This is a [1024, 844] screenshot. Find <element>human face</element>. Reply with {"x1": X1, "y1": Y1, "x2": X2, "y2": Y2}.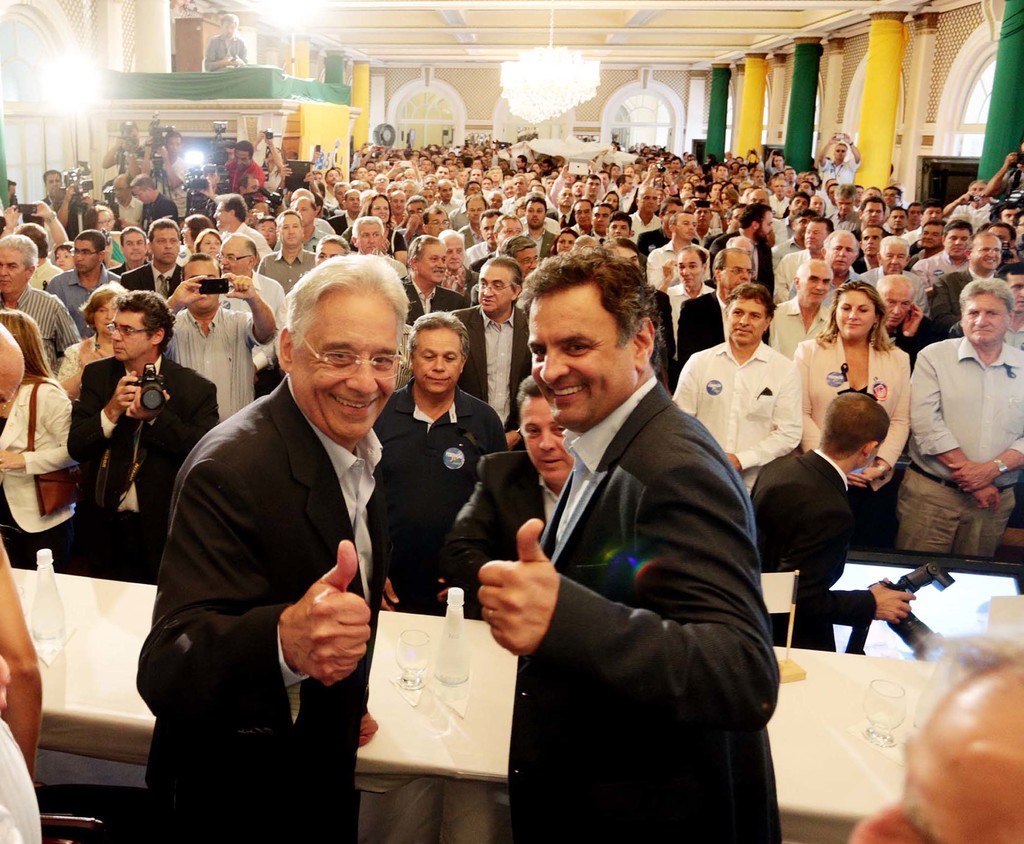
{"x1": 326, "y1": 171, "x2": 338, "y2": 186}.
